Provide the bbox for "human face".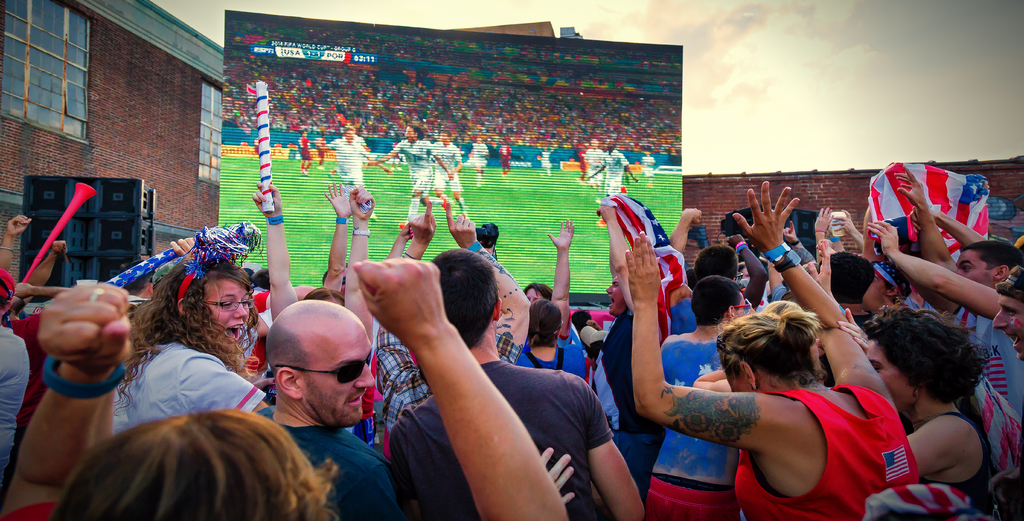
locate(866, 335, 915, 412).
